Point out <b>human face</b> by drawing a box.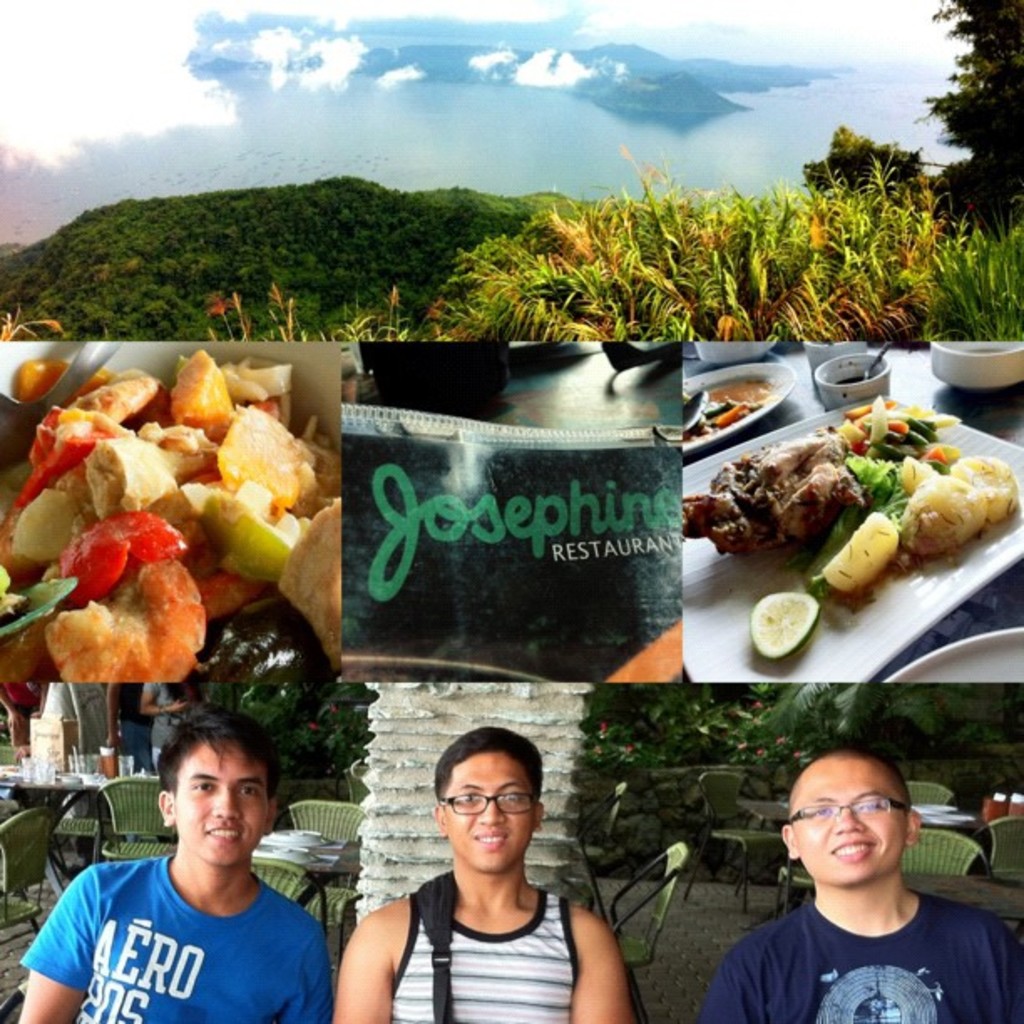
[left=445, top=751, right=532, bottom=872].
